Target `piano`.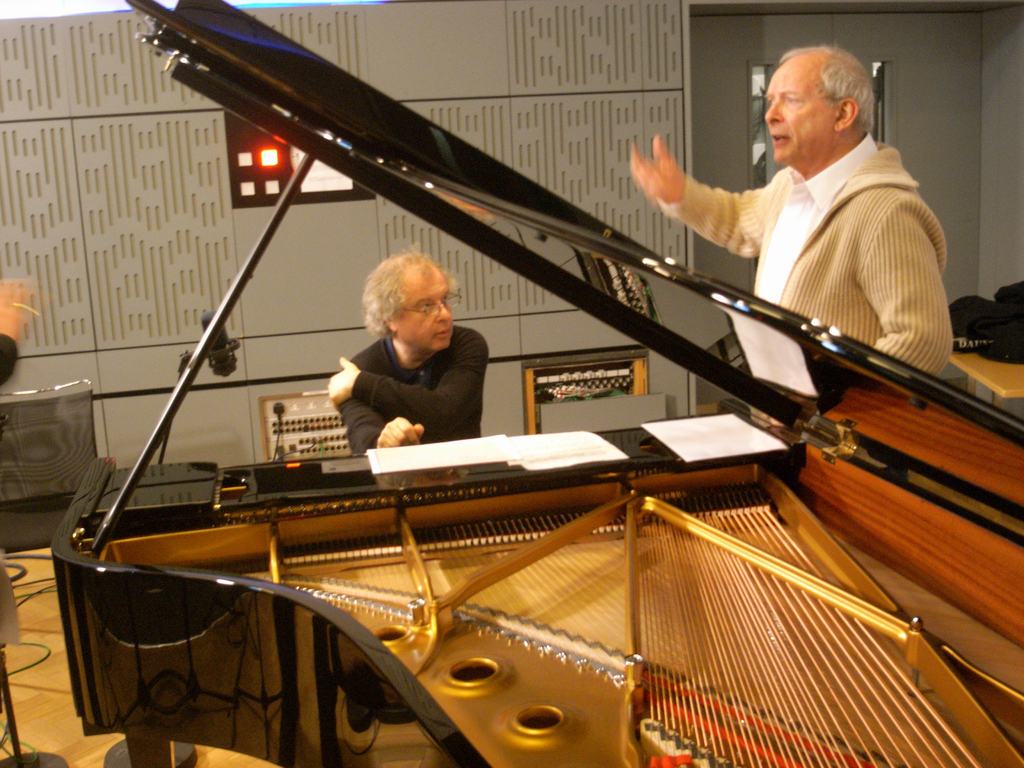
Target region: 43, 0, 1023, 767.
